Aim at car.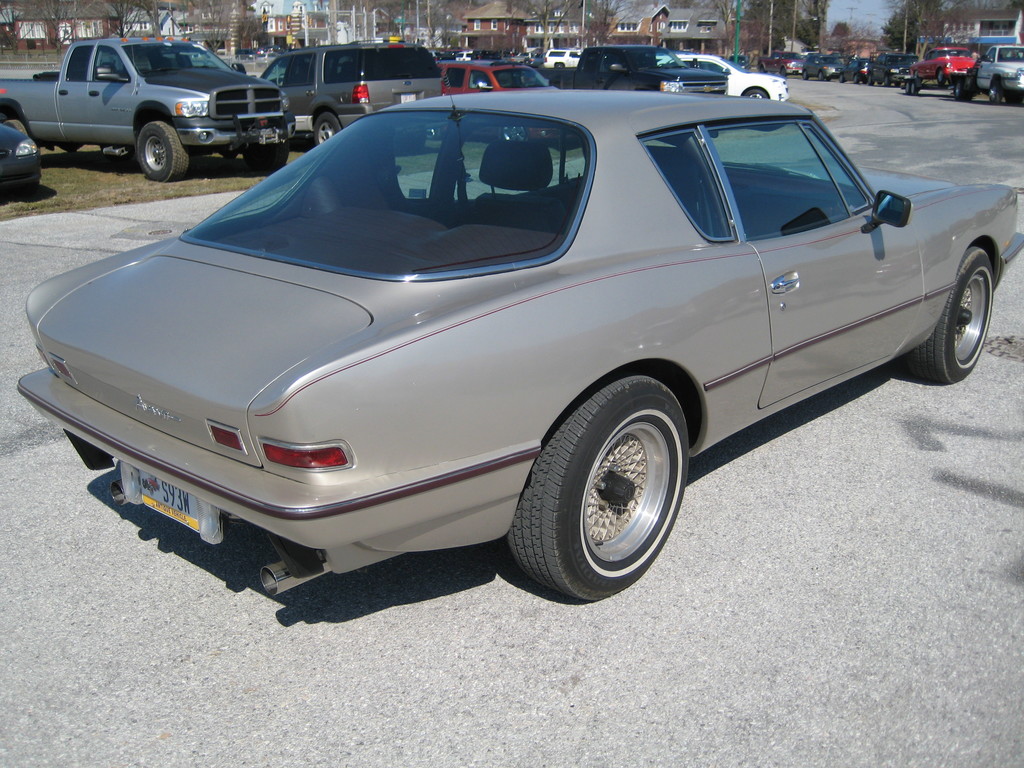
Aimed at <region>26, 76, 996, 609</region>.
